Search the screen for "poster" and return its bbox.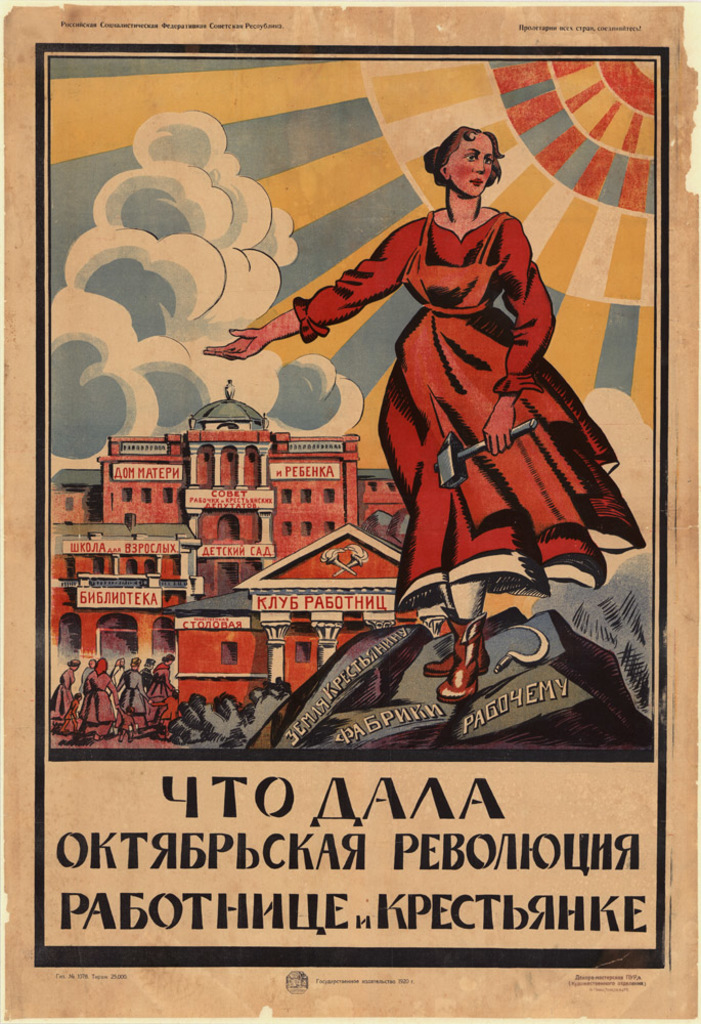
Found: box=[0, 6, 700, 1023].
